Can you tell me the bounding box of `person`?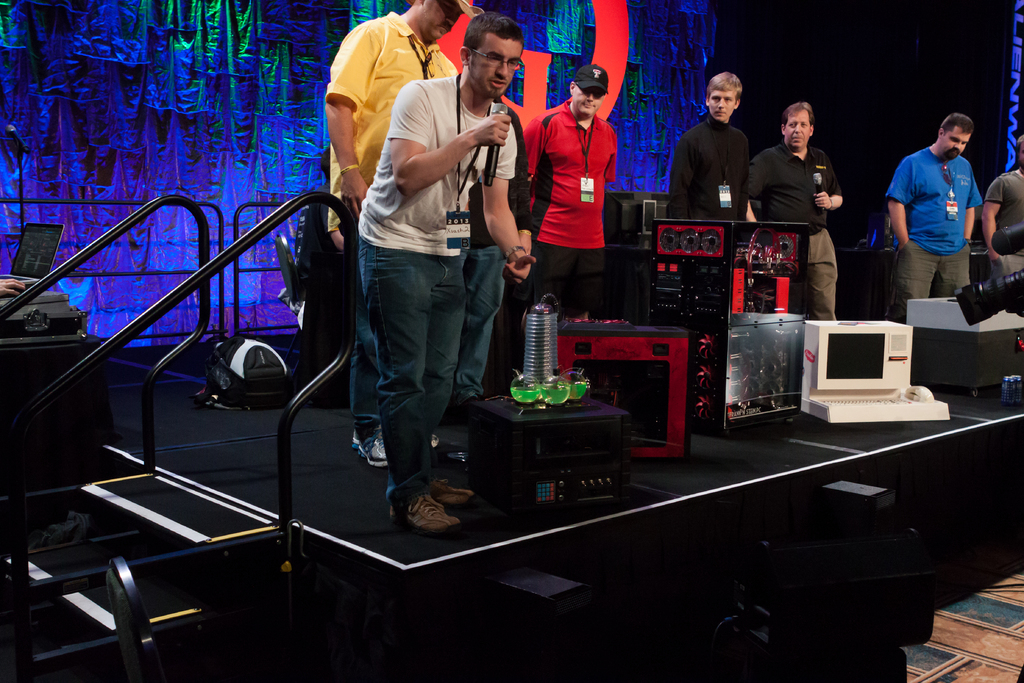
left=360, top=21, right=535, bottom=539.
